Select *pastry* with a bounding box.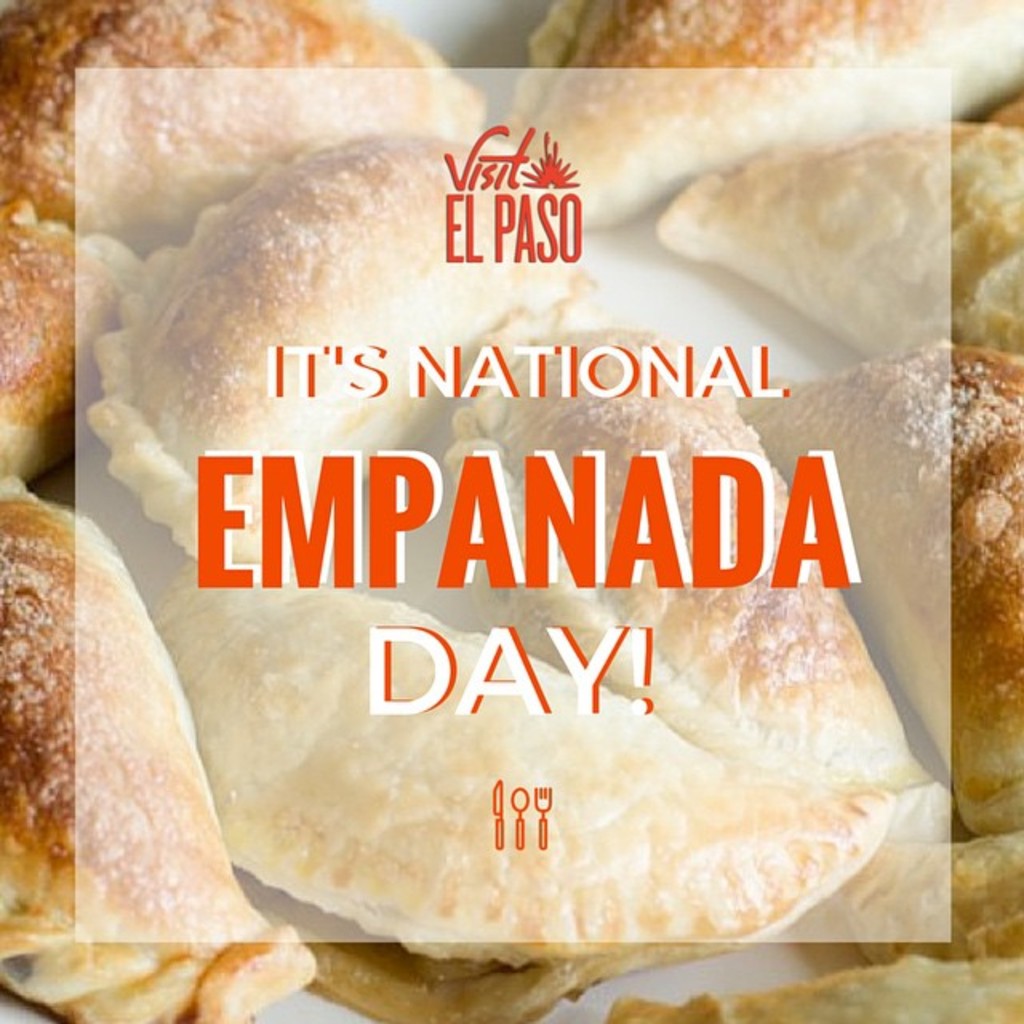
726, 349, 1022, 842.
